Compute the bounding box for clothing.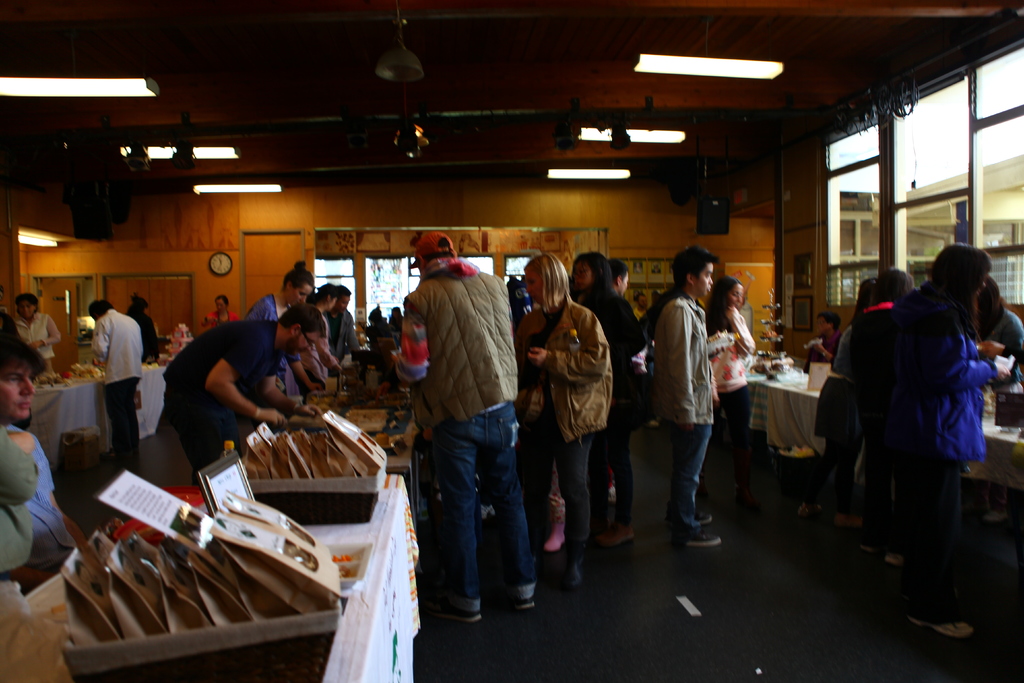
crop(396, 269, 509, 611).
